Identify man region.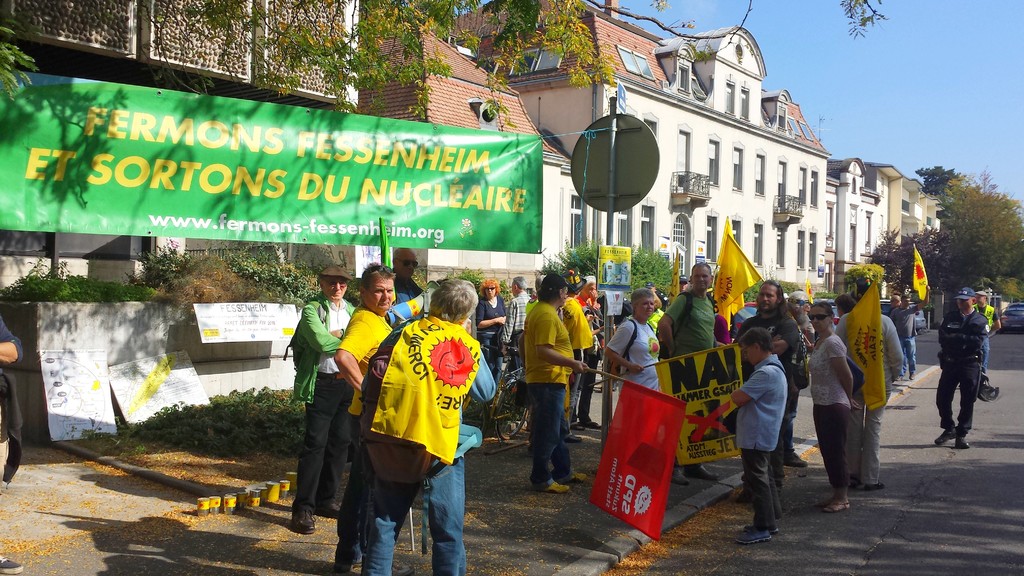
Region: locate(332, 259, 396, 575).
